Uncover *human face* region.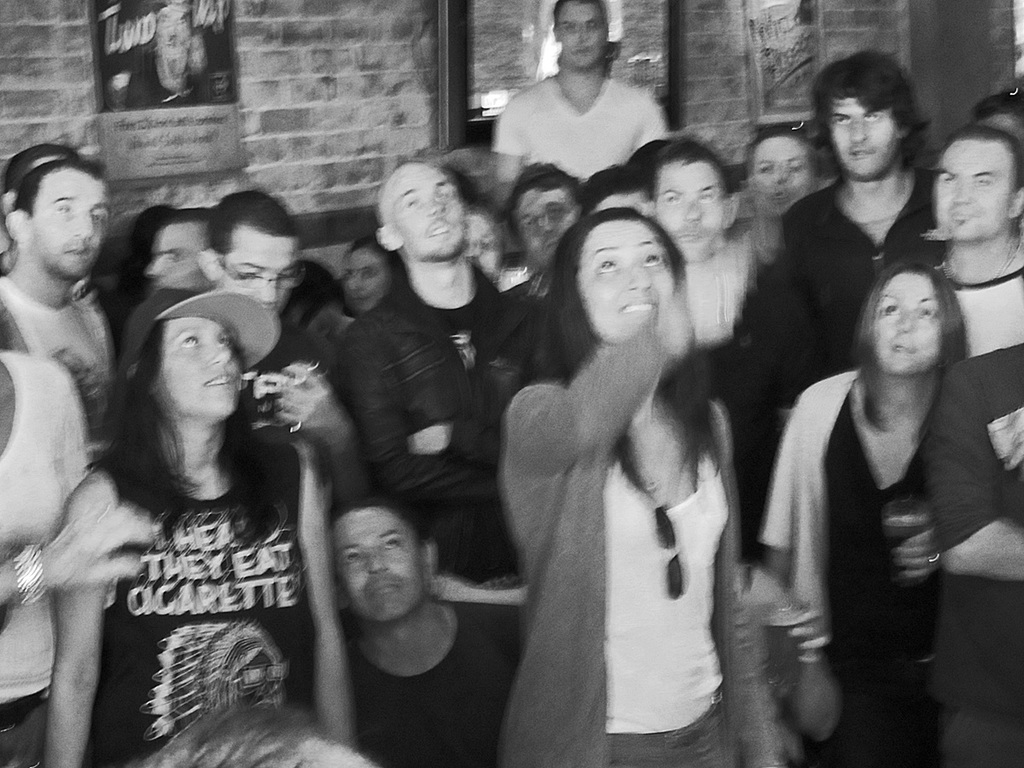
Uncovered: bbox(34, 170, 102, 277).
